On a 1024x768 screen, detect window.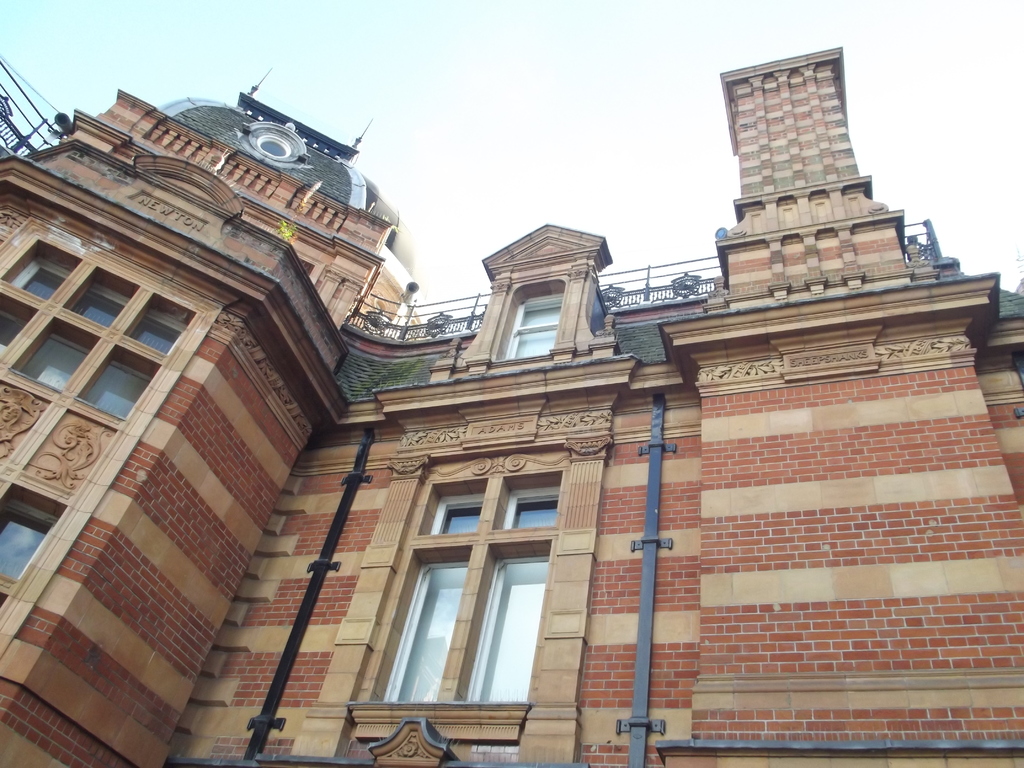
{"left": 0, "top": 478, "right": 68, "bottom": 583}.
